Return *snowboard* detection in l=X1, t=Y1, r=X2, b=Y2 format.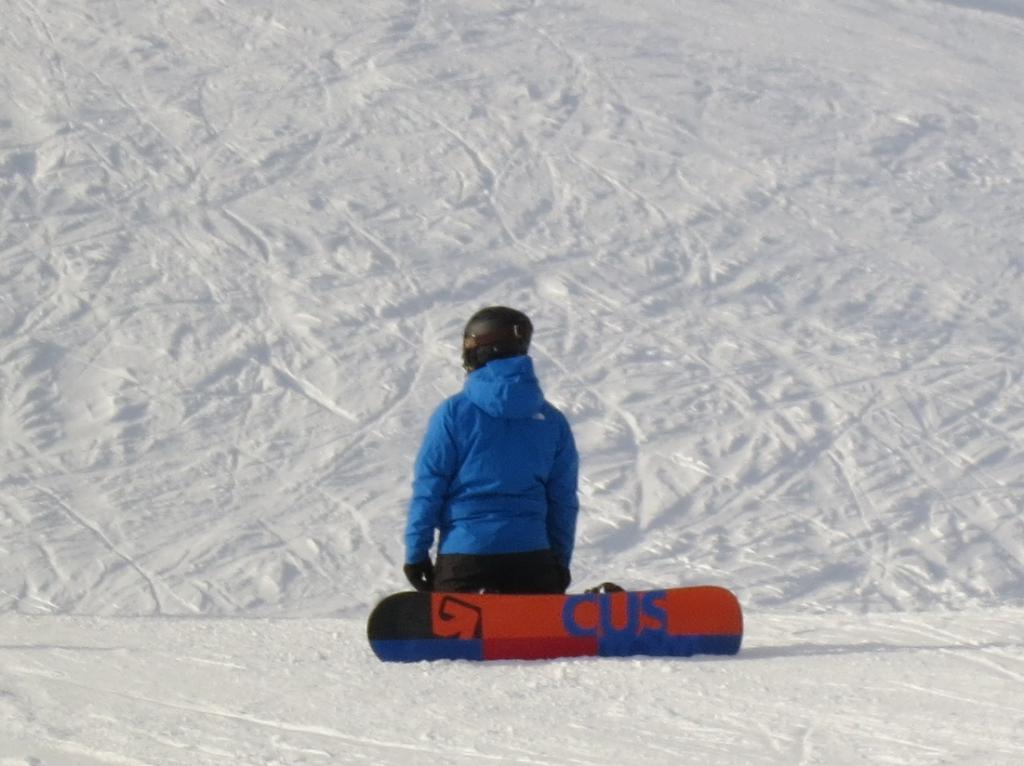
l=364, t=583, r=744, b=662.
